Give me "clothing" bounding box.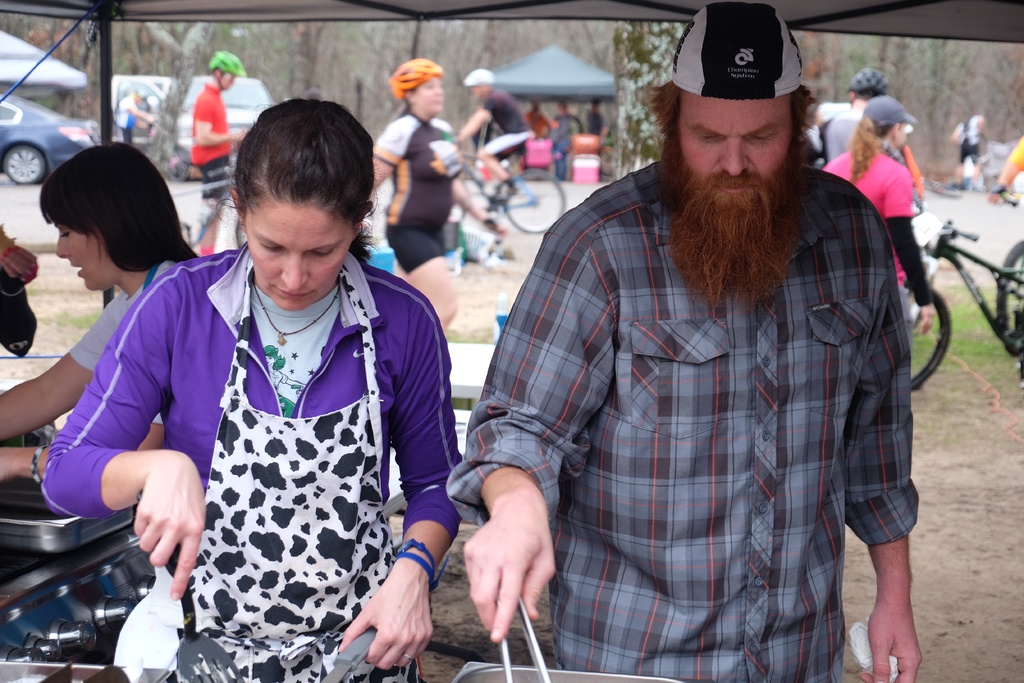
(x1=57, y1=258, x2=198, y2=416).
